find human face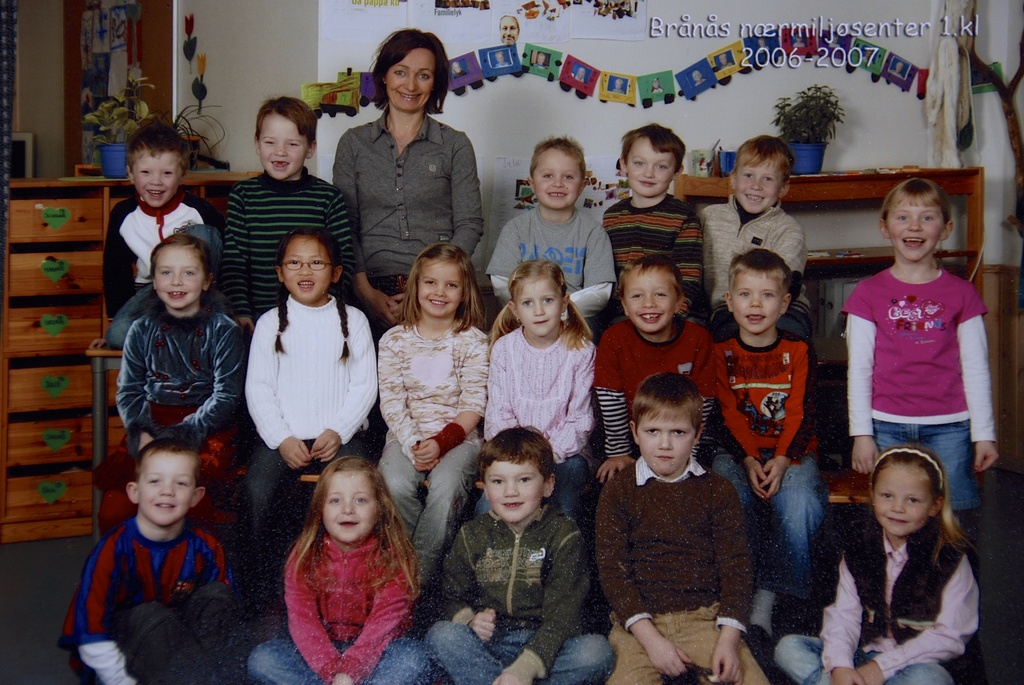
bbox=(831, 34, 838, 43)
